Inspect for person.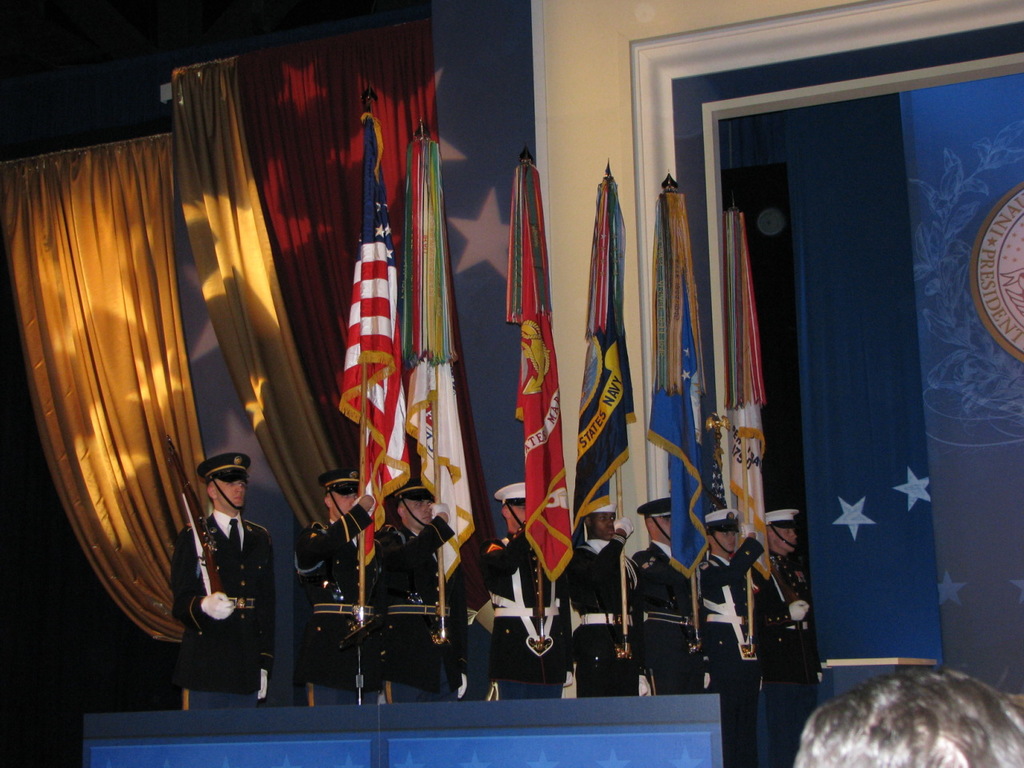
Inspection: (left=379, top=478, right=458, bottom=690).
